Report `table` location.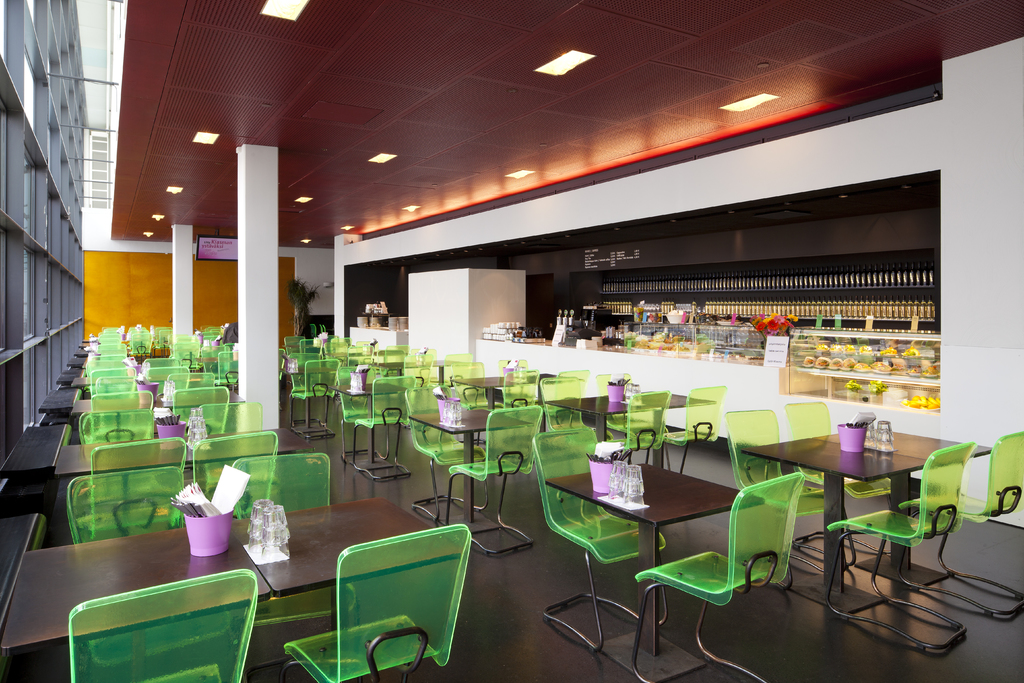
Report: 330,340,467,472.
